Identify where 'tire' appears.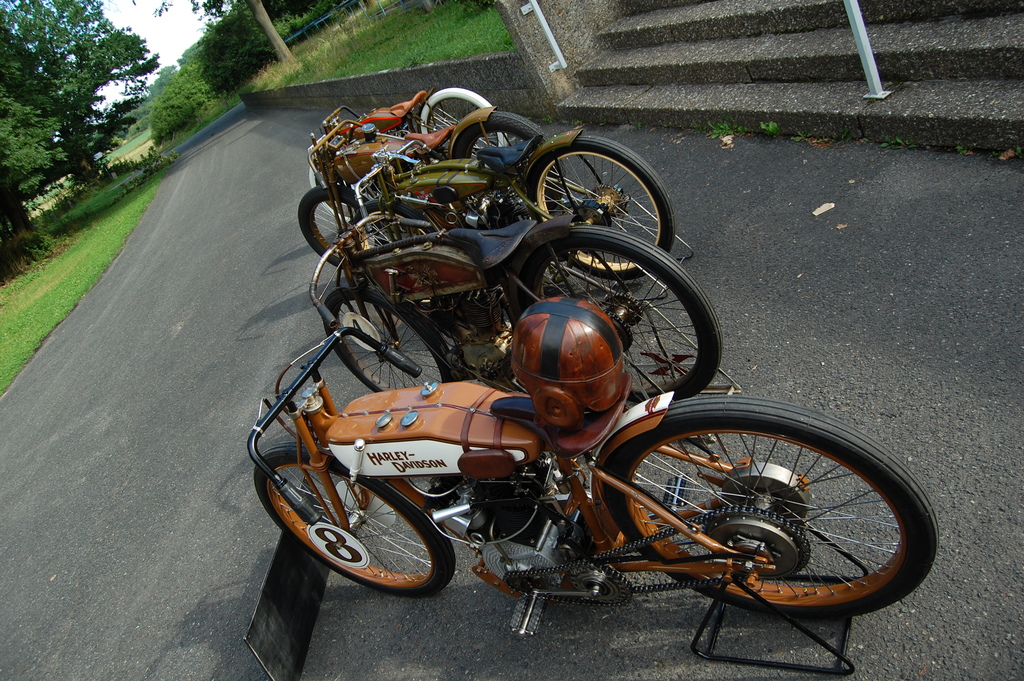
Appears at {"left": 515, "top": 229, "right": 724, "bottom": 418}.
